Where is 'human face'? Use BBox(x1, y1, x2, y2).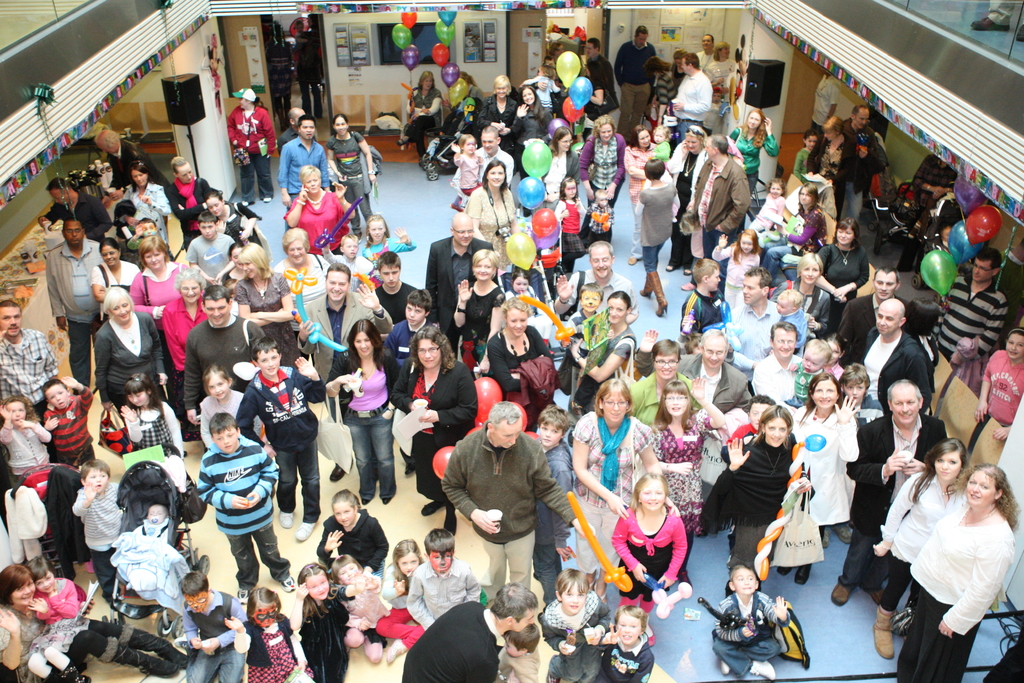
BBox(207, 299, 225, 322).
